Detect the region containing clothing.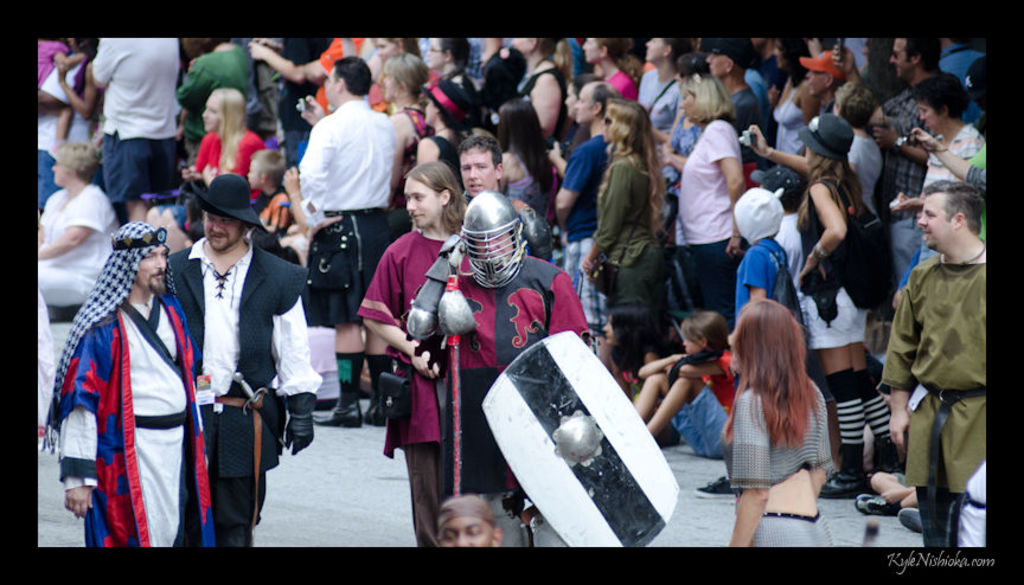
<box>37,37,985,541</box>.
